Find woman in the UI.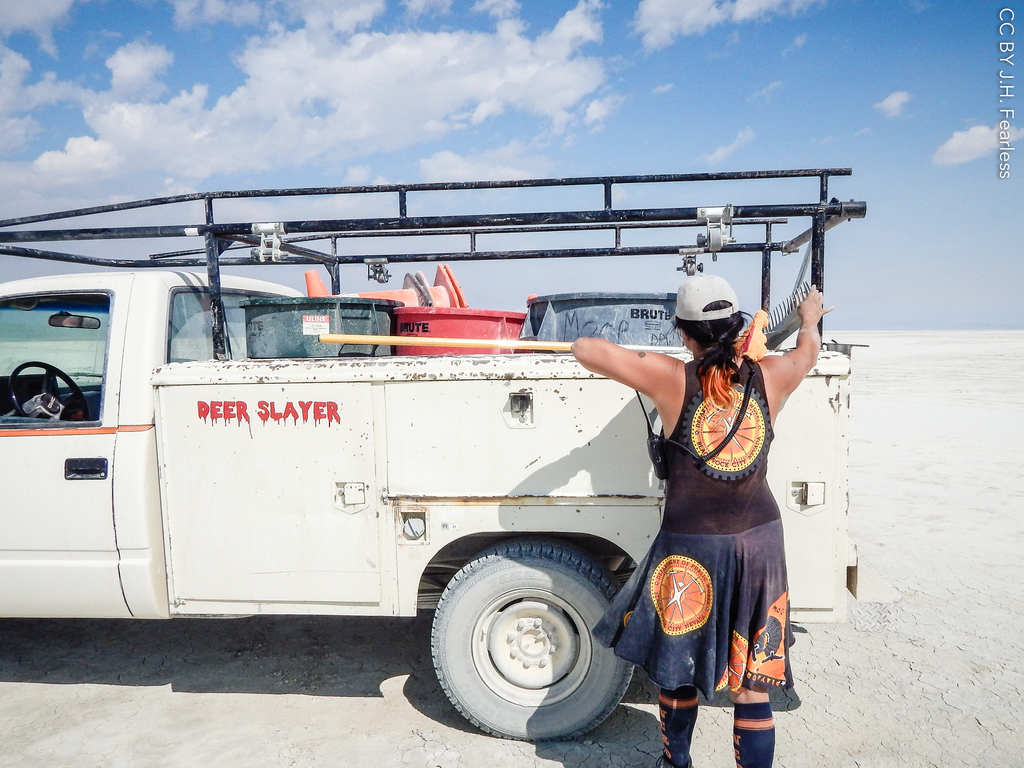
UI element at region(601, 249, 819, 740).
